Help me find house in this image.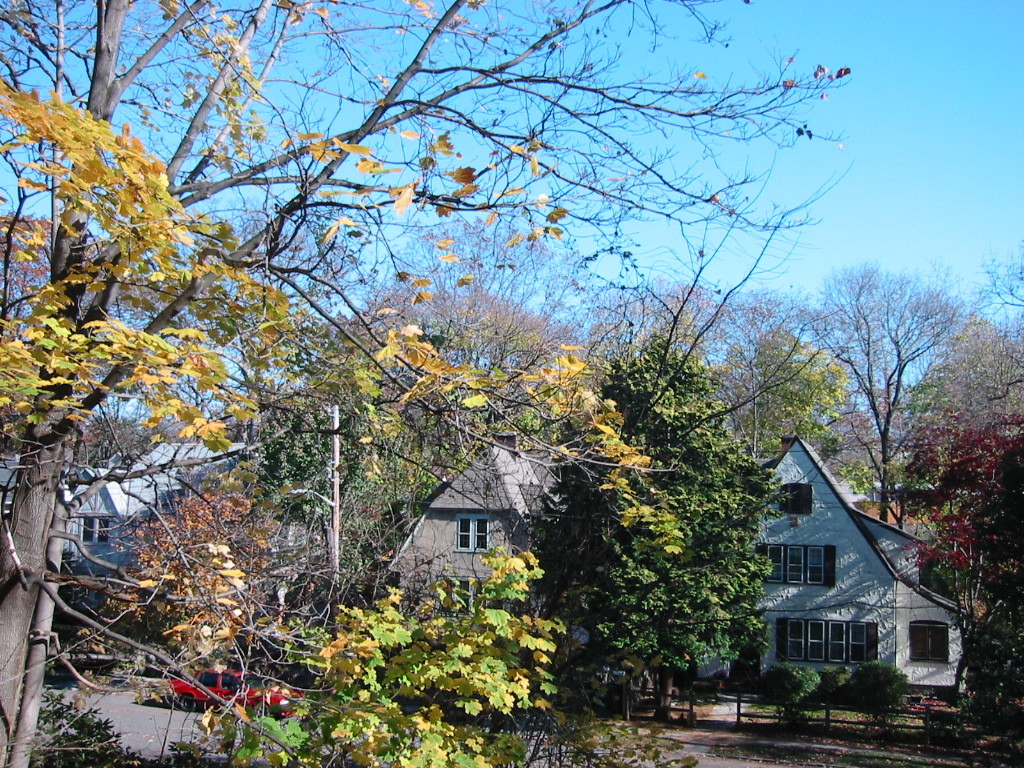
Found it: [x1=373, y1=412, x2=635, y2=692].
